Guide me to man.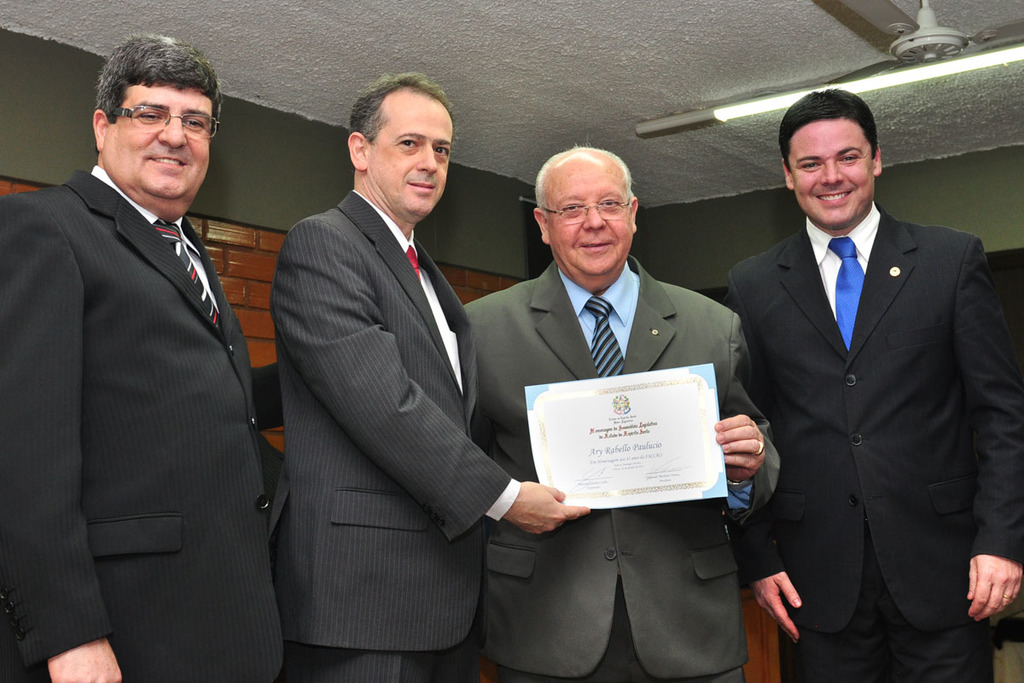
Guidance: x1=727, y1=87, x2=1023, y2=682.
